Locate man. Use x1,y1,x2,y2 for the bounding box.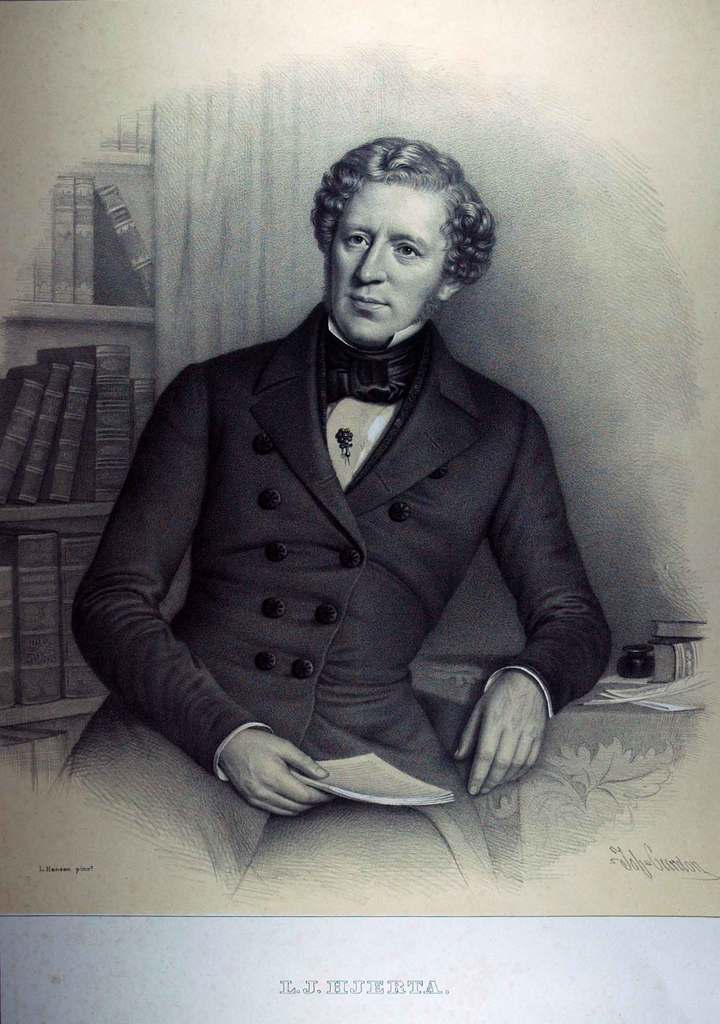
96,93,612,904.
